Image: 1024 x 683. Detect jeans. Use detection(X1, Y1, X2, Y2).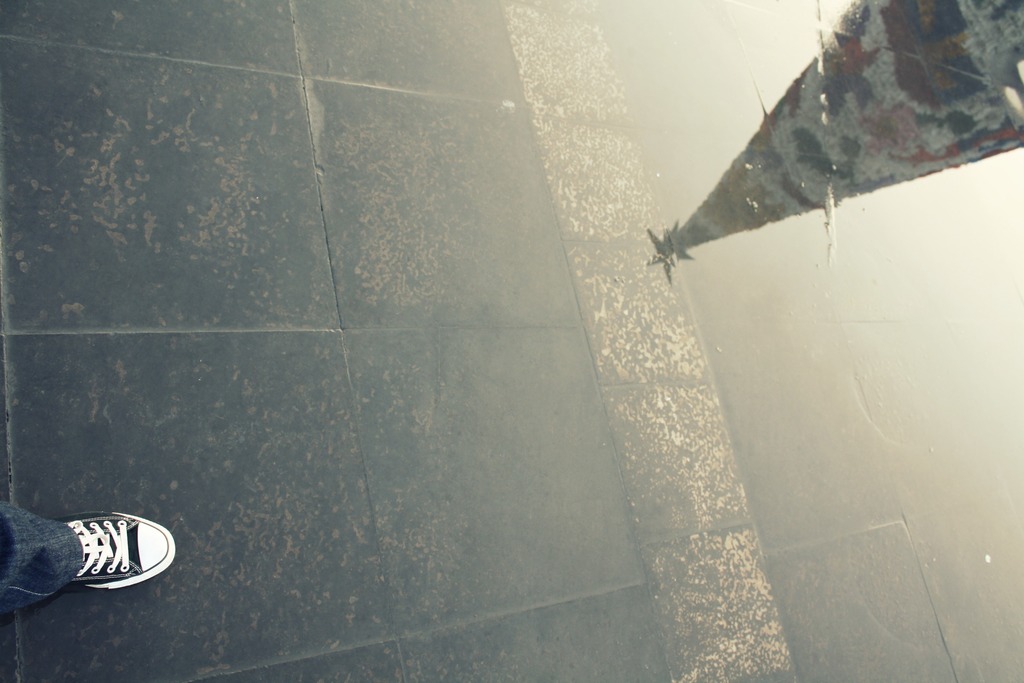
detection(0, 507, 82, 614).
